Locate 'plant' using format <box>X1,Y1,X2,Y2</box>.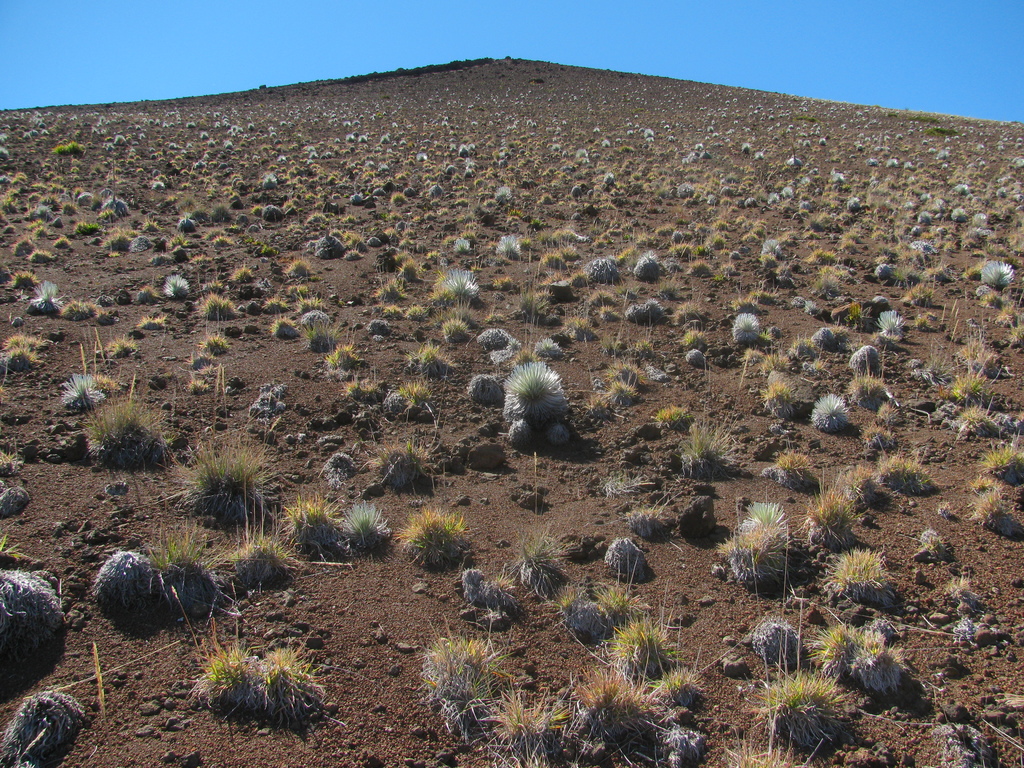
<box>407,301,426,318</box>.
